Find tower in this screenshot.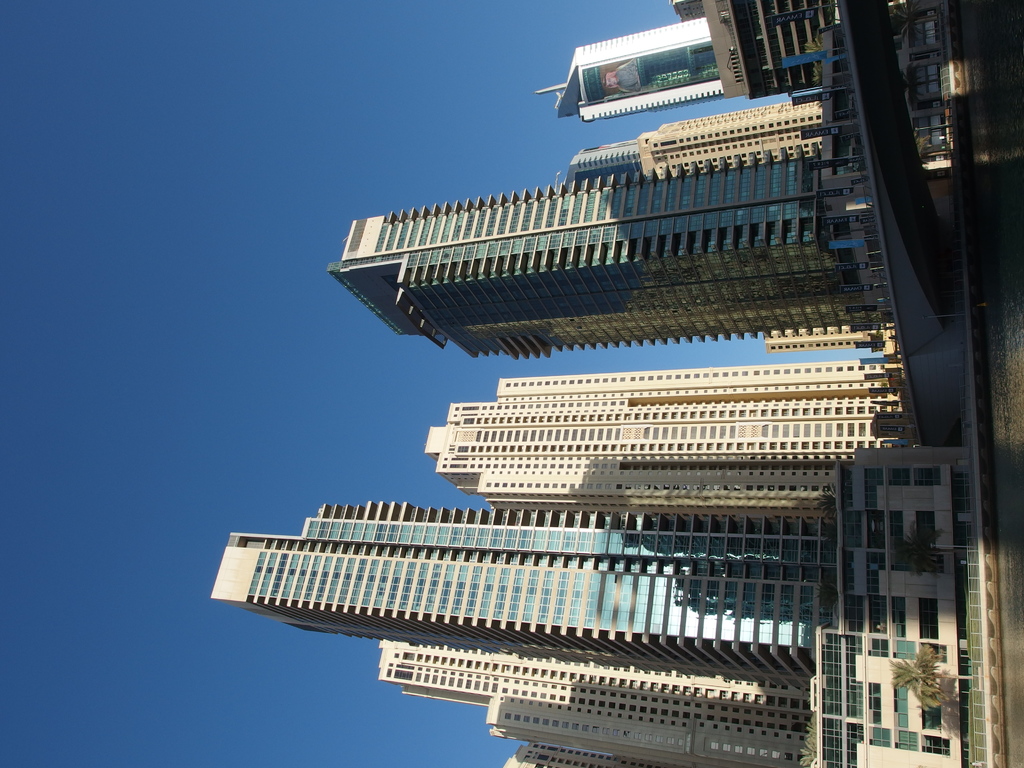
The bounding box for tower is 323:150:866:362.
